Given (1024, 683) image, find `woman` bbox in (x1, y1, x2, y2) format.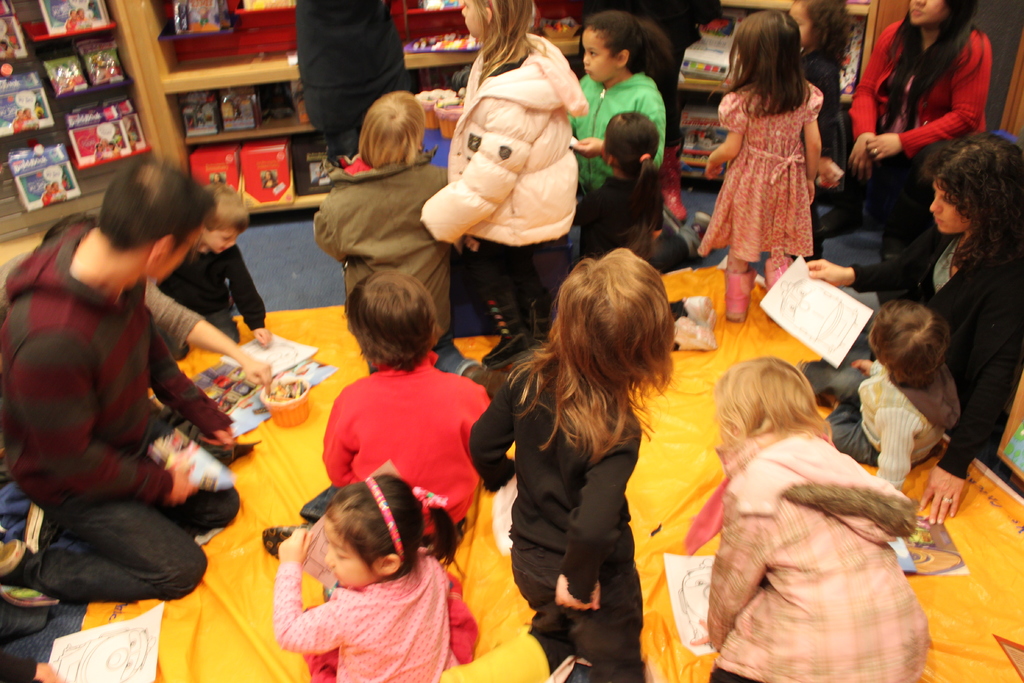
(316, 88, 462, 360).
